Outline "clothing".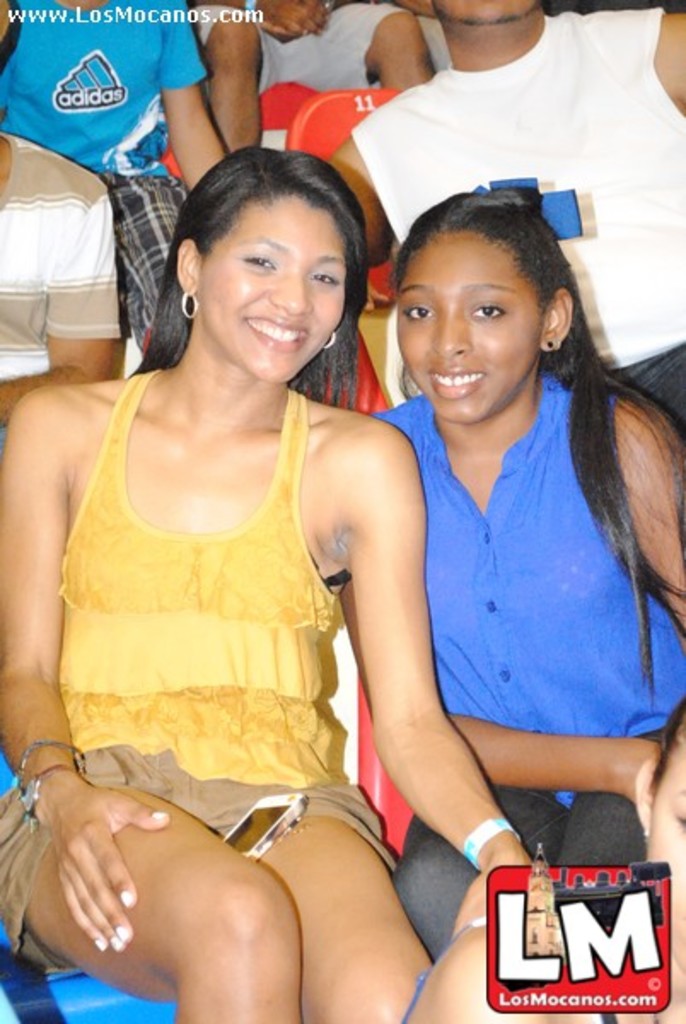
Outline: BBox(427, 350, 623, 869).
